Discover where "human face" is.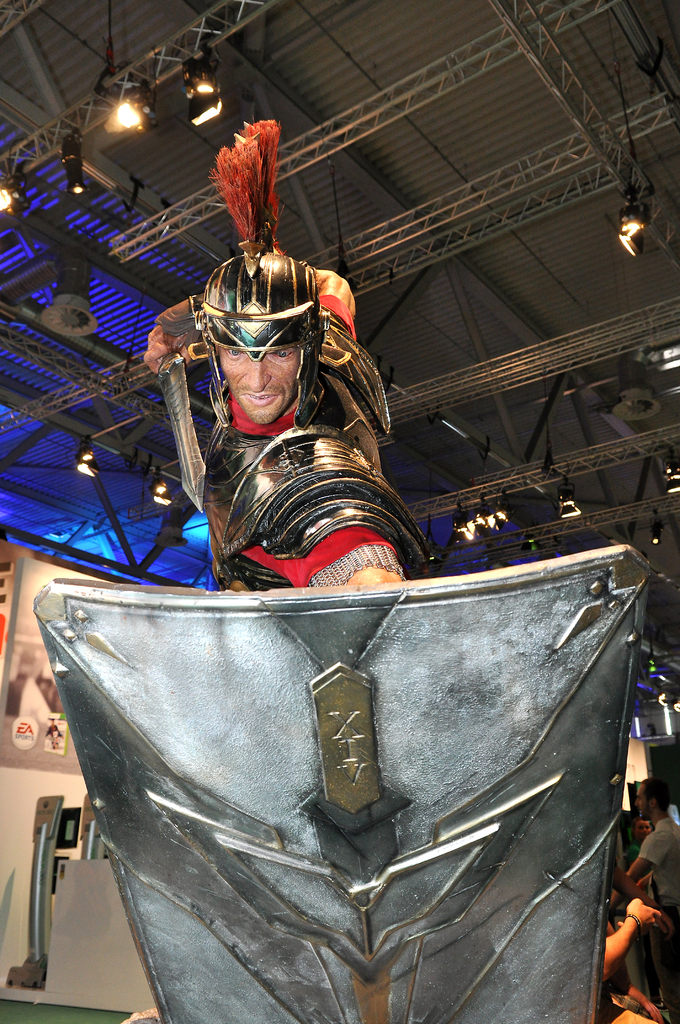
Discovered at bbox=(214, 342, 302, 428).
